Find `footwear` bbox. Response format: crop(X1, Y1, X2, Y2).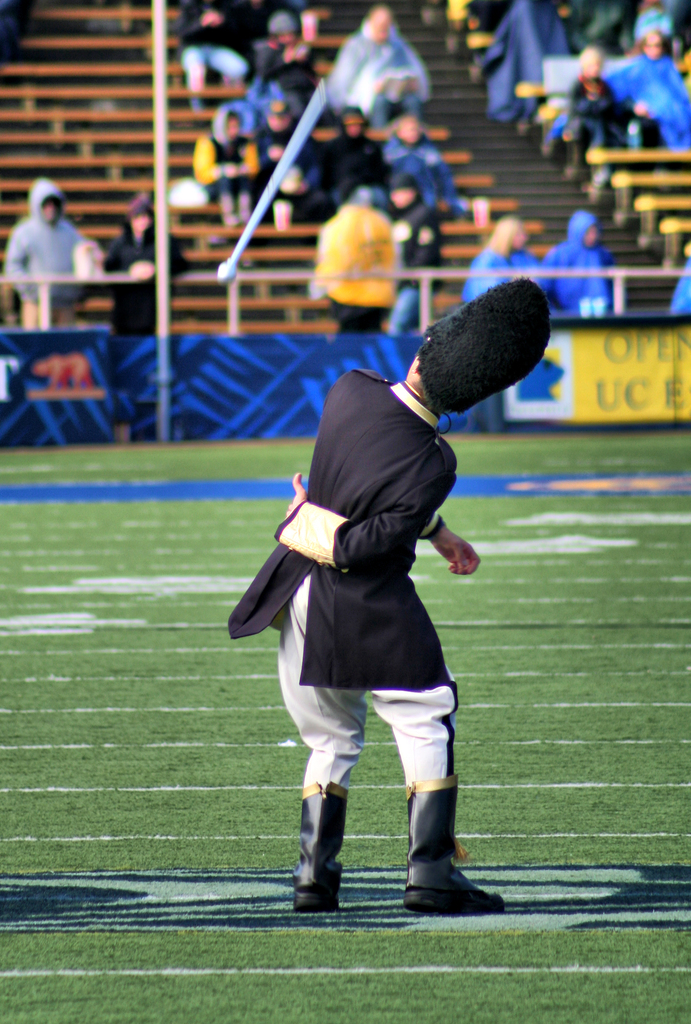
crop(290, 783, 345, 920).
